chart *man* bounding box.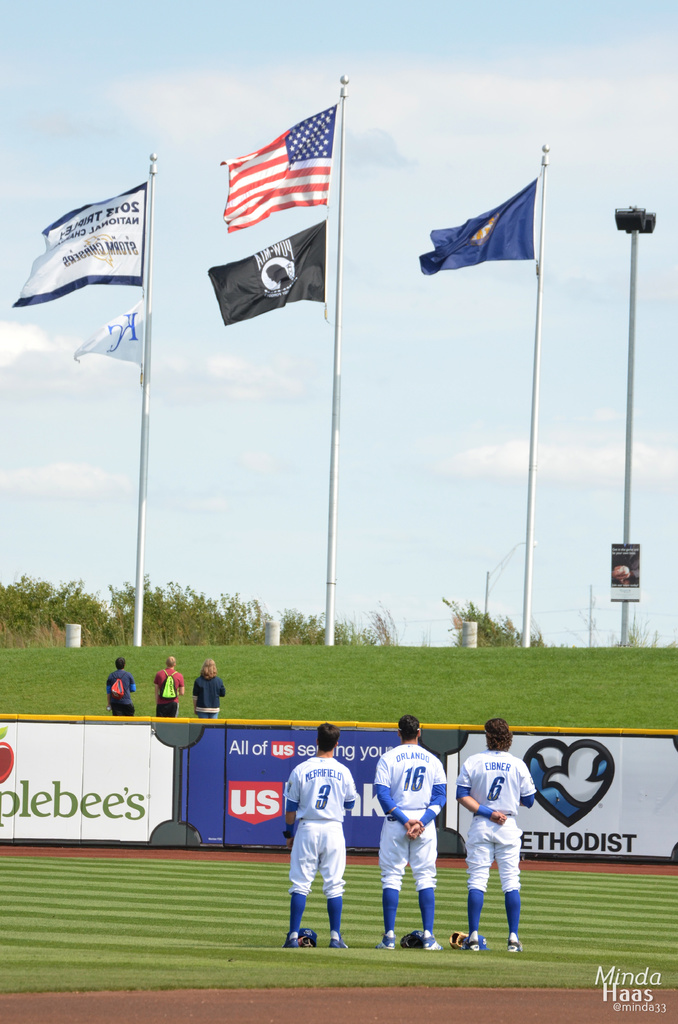
Charted: region(369, 711, 438, 958).
